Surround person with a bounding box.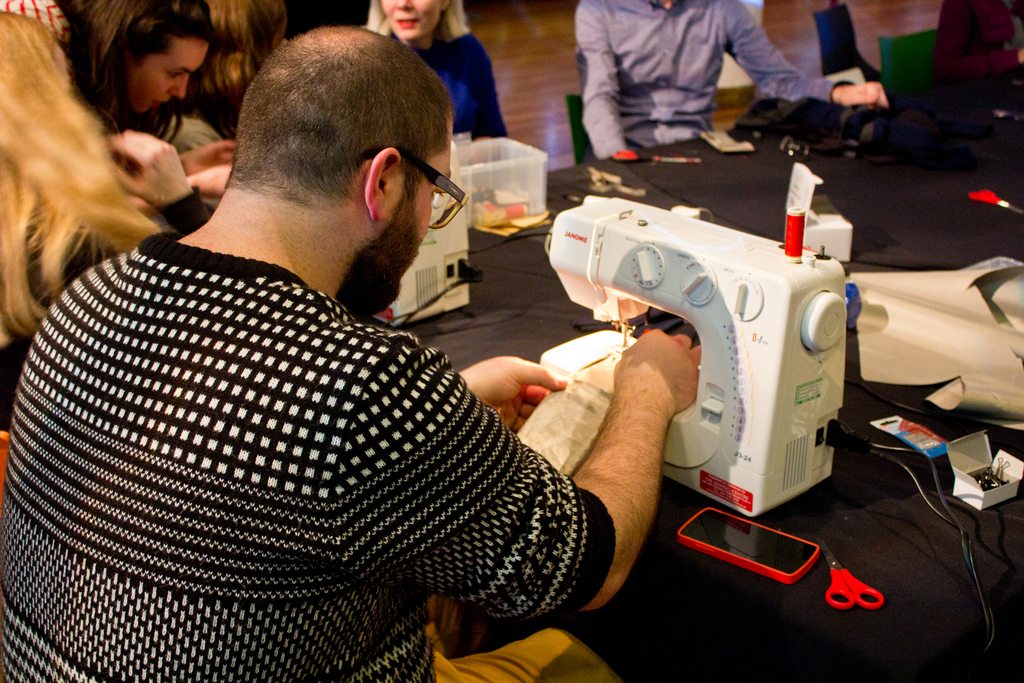
(0, 0, 223, 152).
